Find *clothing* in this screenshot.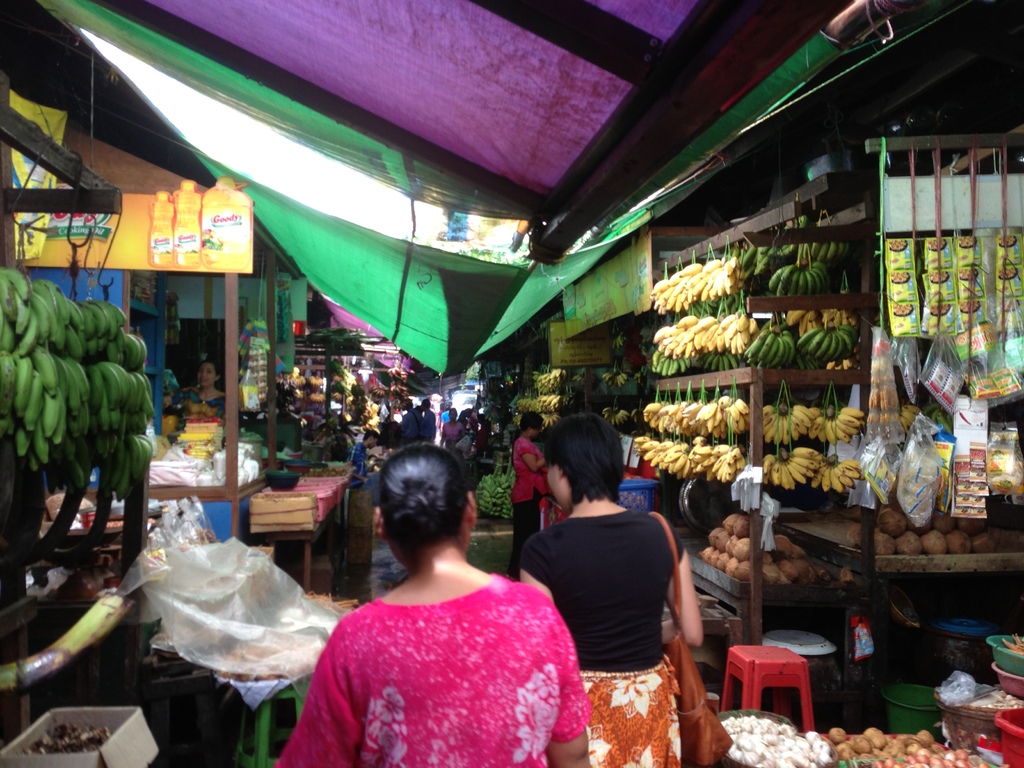
The bounding box for *clothing* is region(260, 573, 590, 767).
